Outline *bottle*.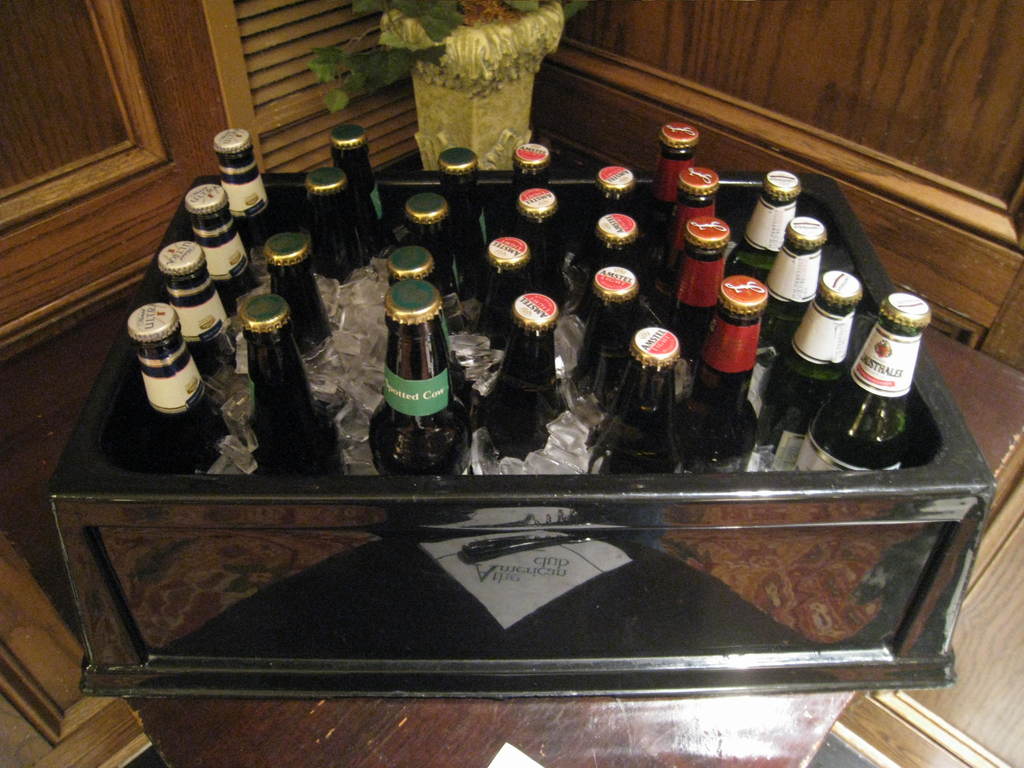
Outline: <bbox>596, 218, 642, 273</bbox>.
